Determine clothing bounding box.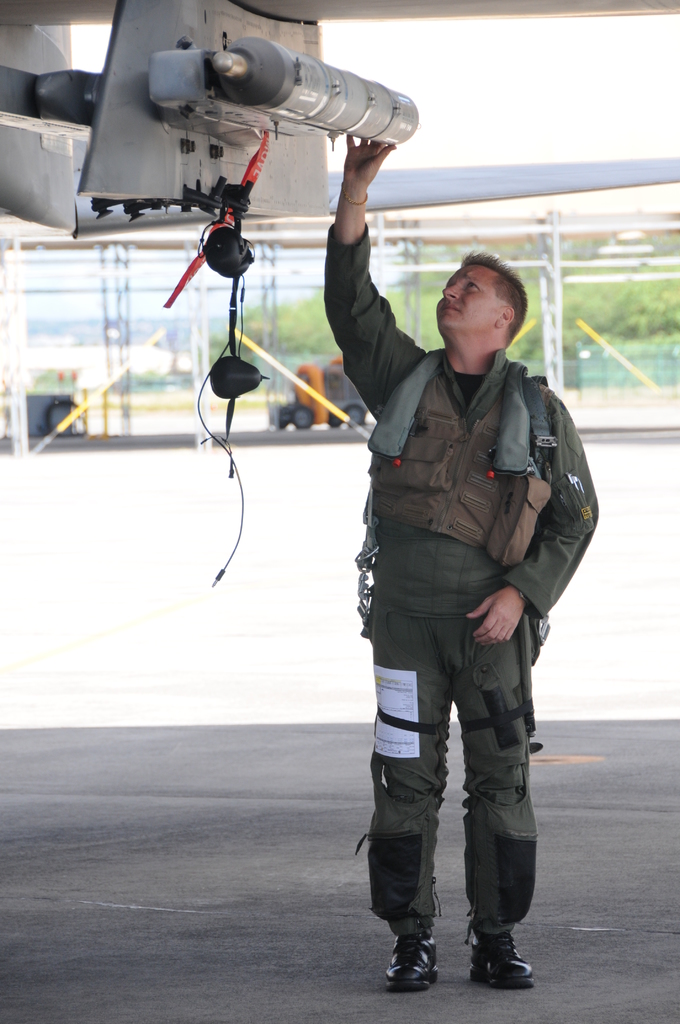
Determined: bbox=[352, 341, 576, 951].
